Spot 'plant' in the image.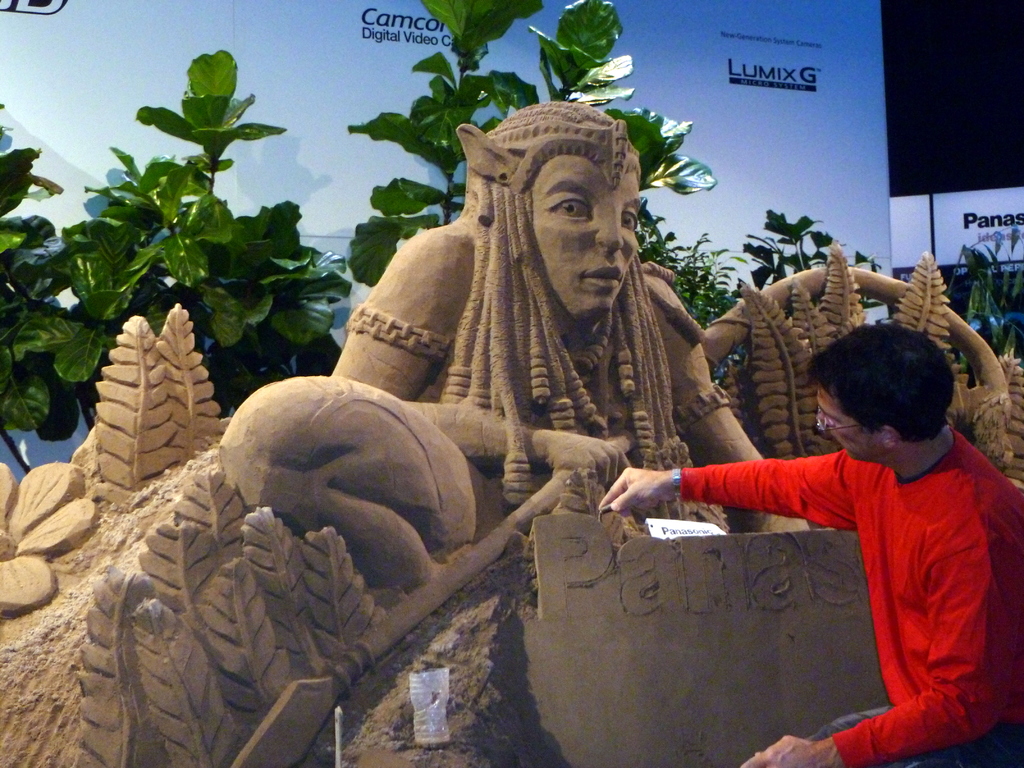
'plant' found at bbox=[44, 47, 326, 444].
